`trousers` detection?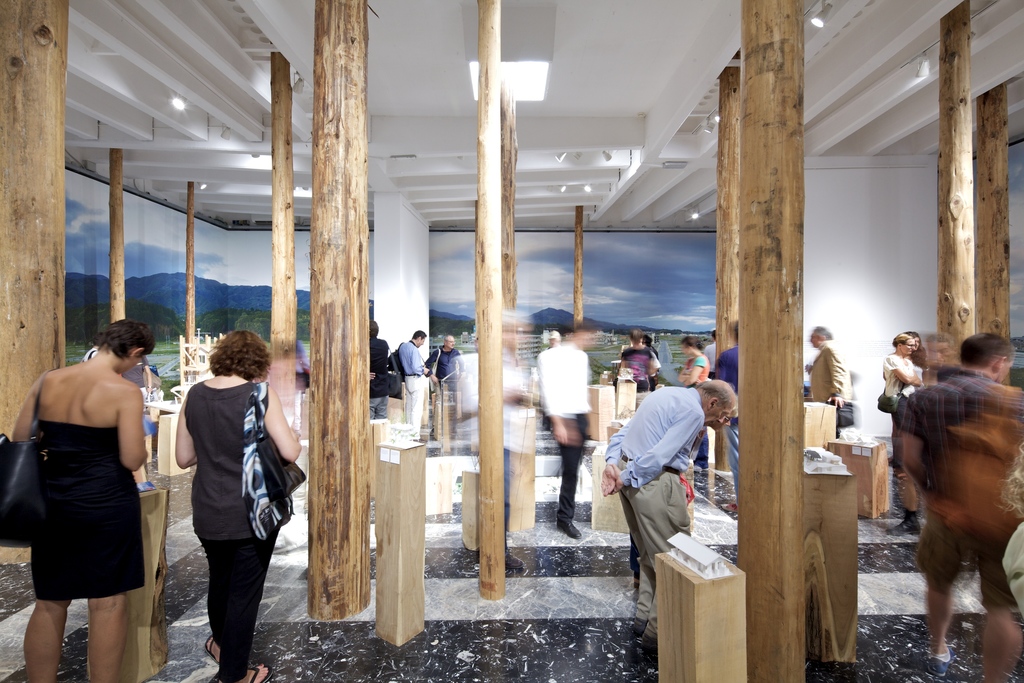
locate(540, 415, 588, 523)
